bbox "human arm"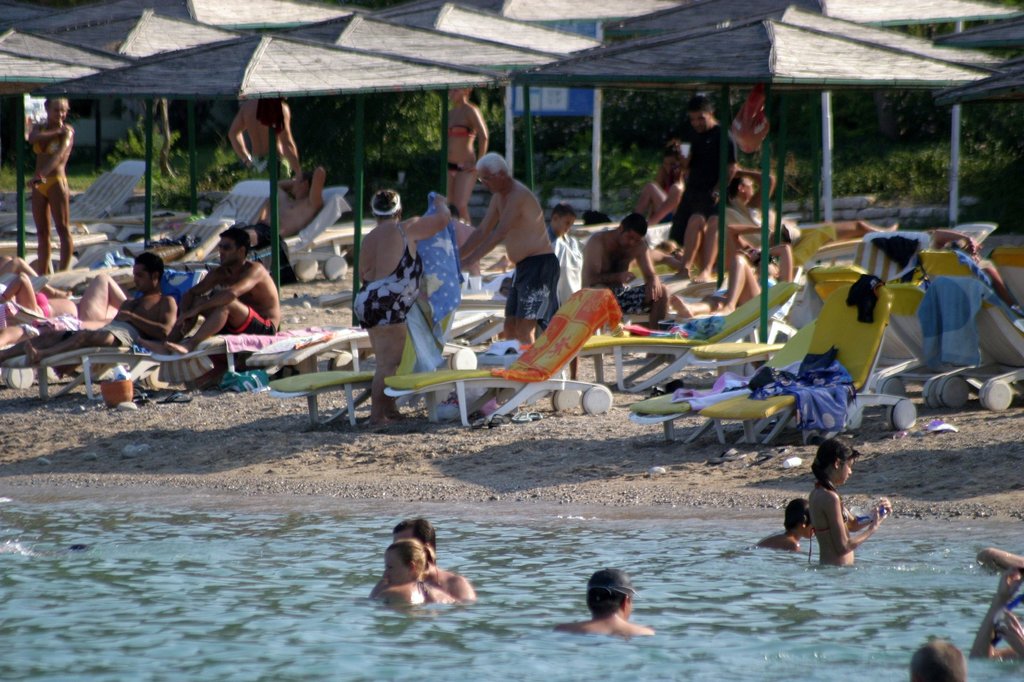
crop(451, 199, 501, 266)
